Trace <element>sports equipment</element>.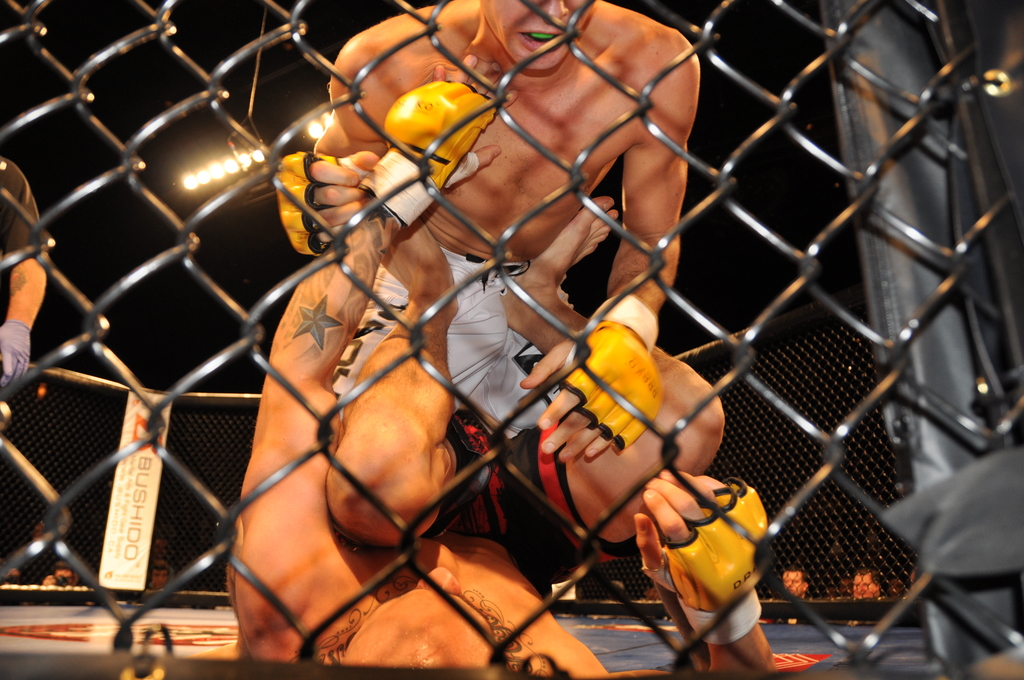
Traced to (555,293,666,453).
